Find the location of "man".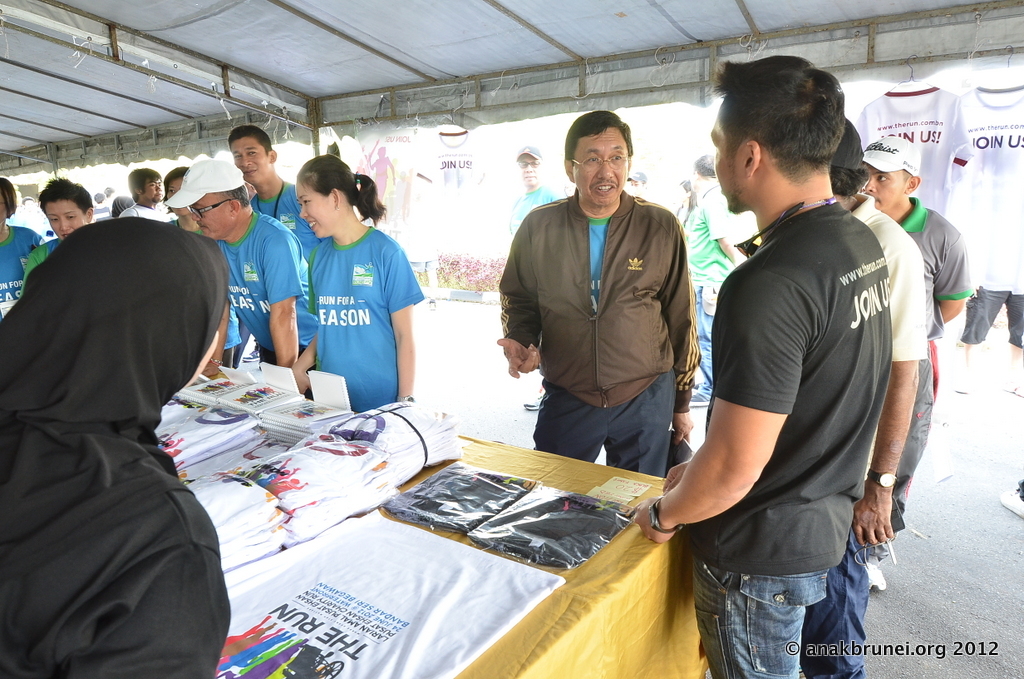
Location: select_region(503, 148, 581, 406).
